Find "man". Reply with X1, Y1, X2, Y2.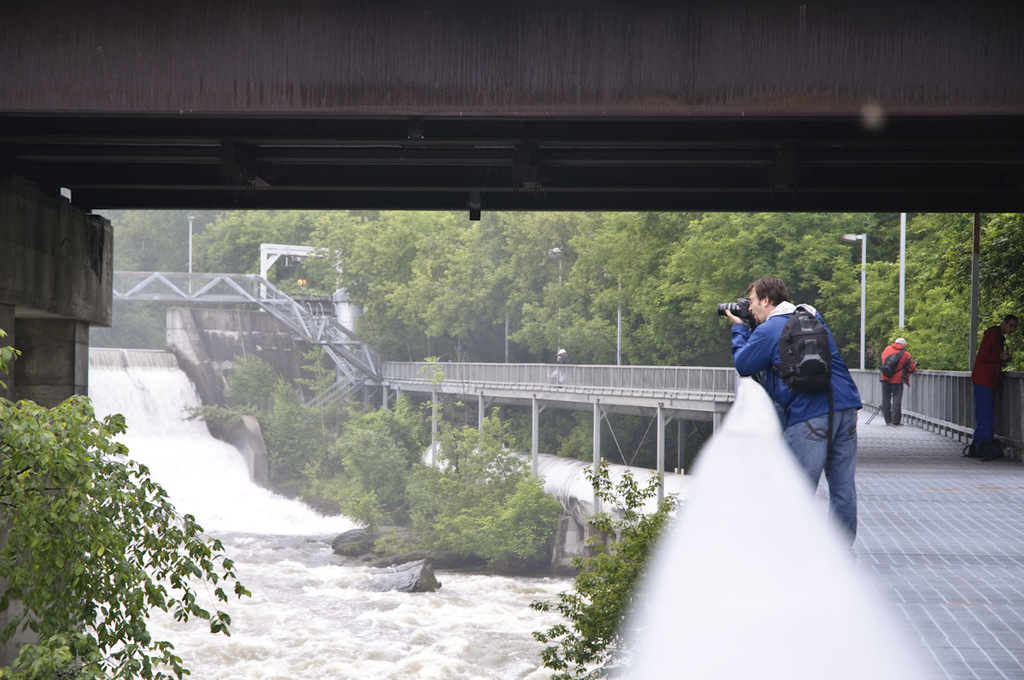
724, 272, 864, 559.
